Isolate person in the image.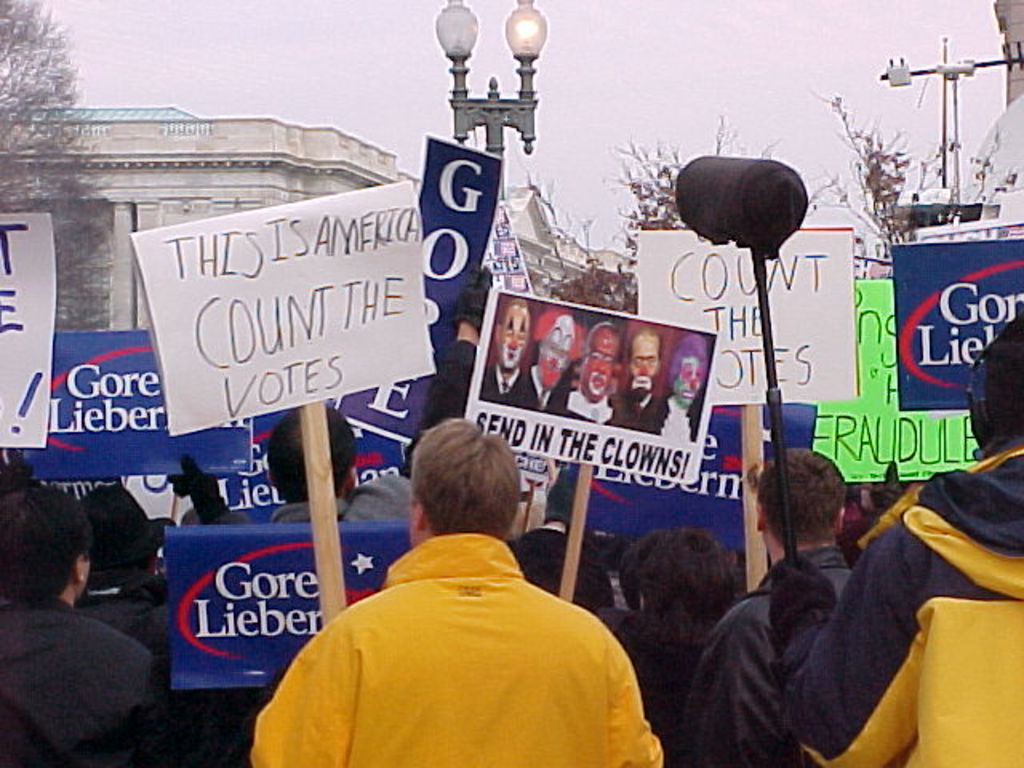
Isolated region: l=250, t=419, r=666, b=766.
